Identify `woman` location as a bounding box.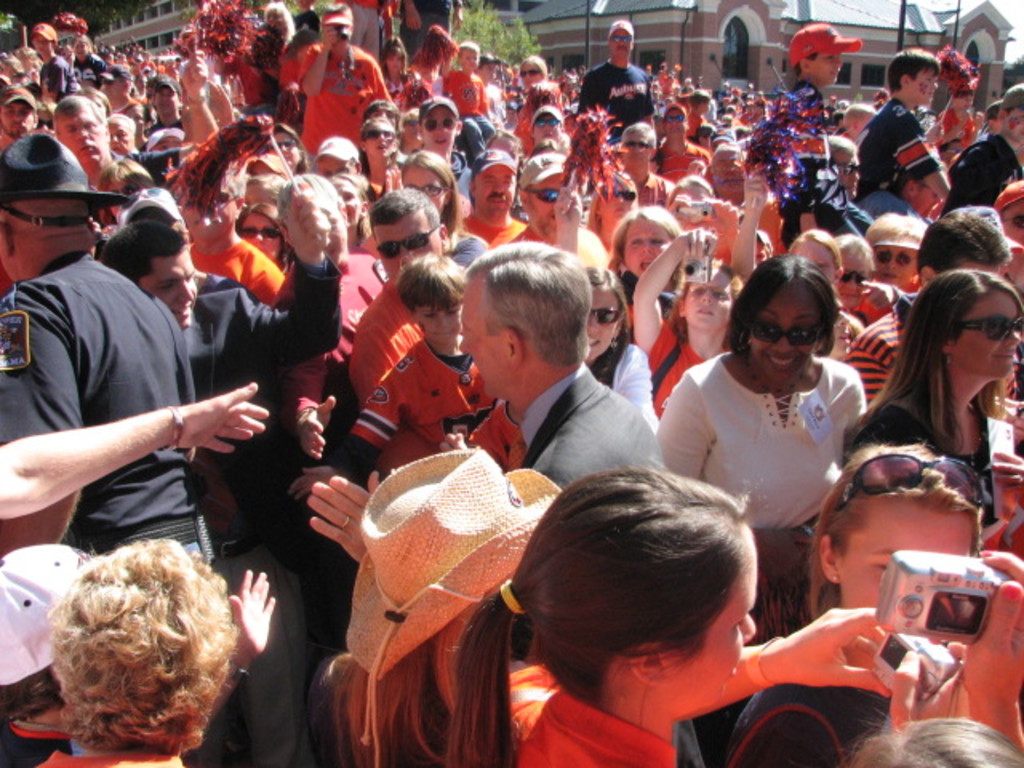
select_region(576, 264, 654, 422).
